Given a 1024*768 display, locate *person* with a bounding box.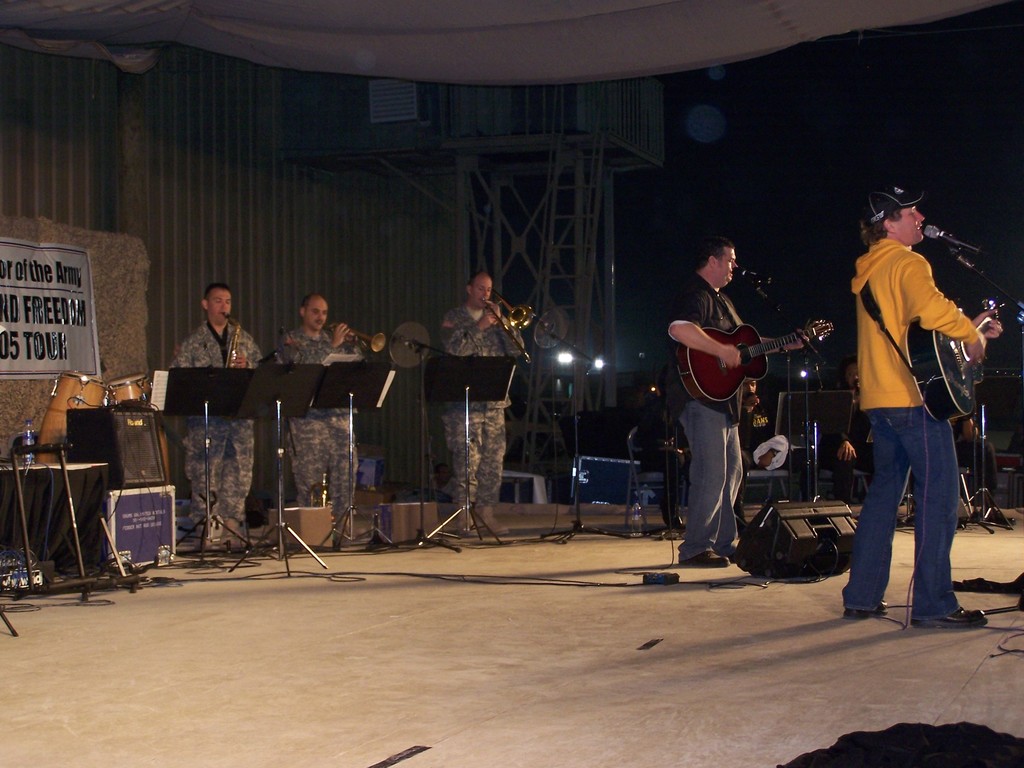
Located: <box>440,268,532,536</box>.
